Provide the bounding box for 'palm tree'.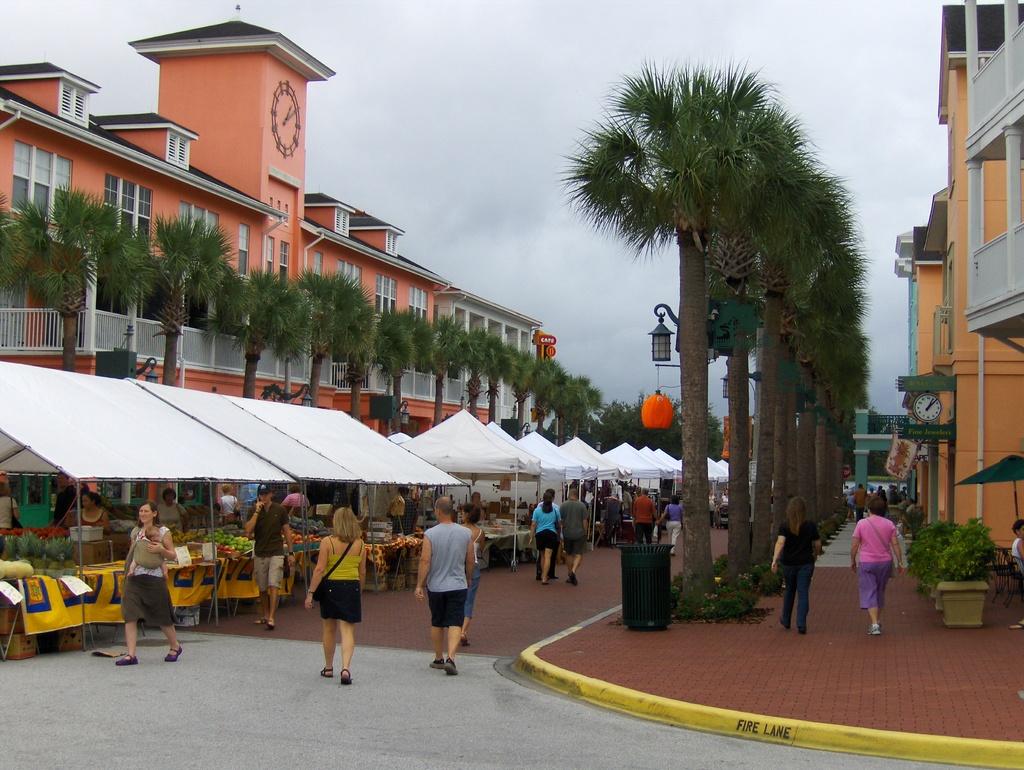
x1=372 y1=304 x2=434 y2=426.
